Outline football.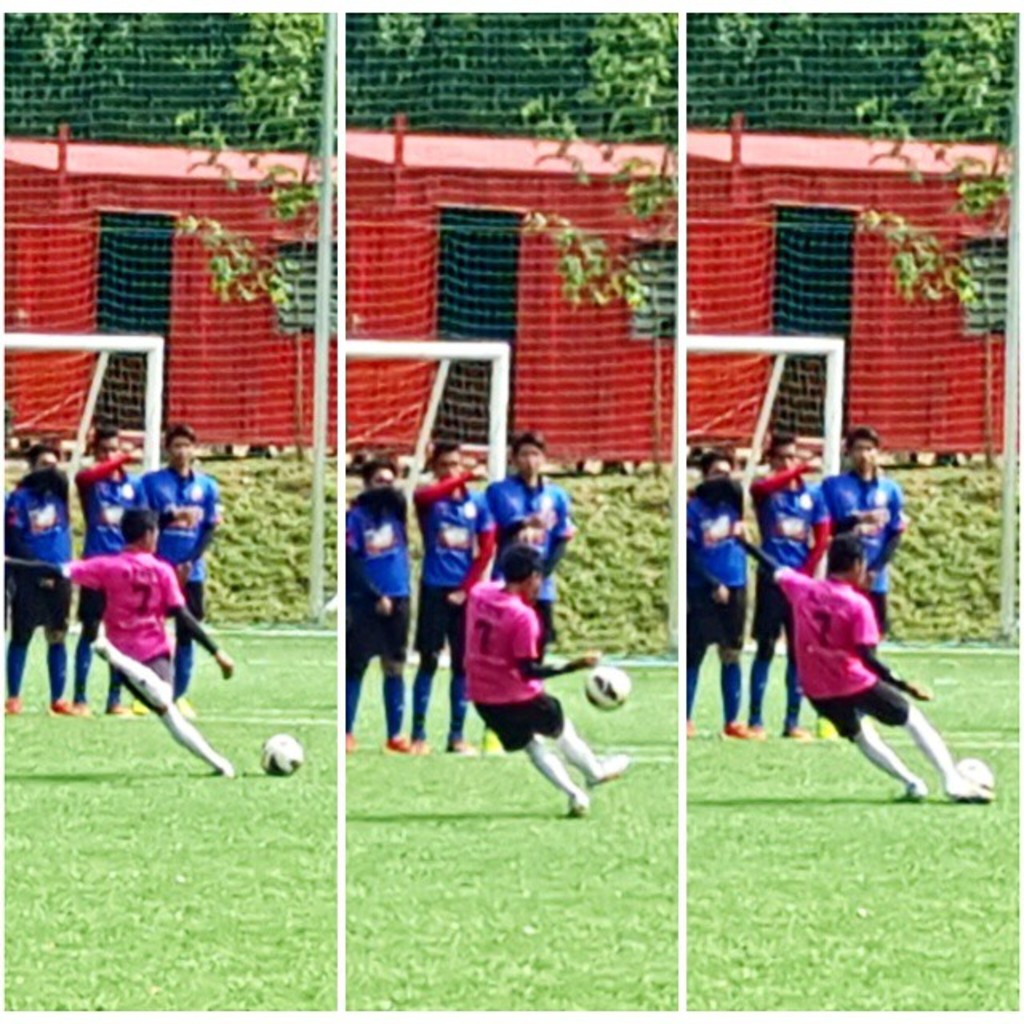
Outline: box=[254, 730, 302, 773].
